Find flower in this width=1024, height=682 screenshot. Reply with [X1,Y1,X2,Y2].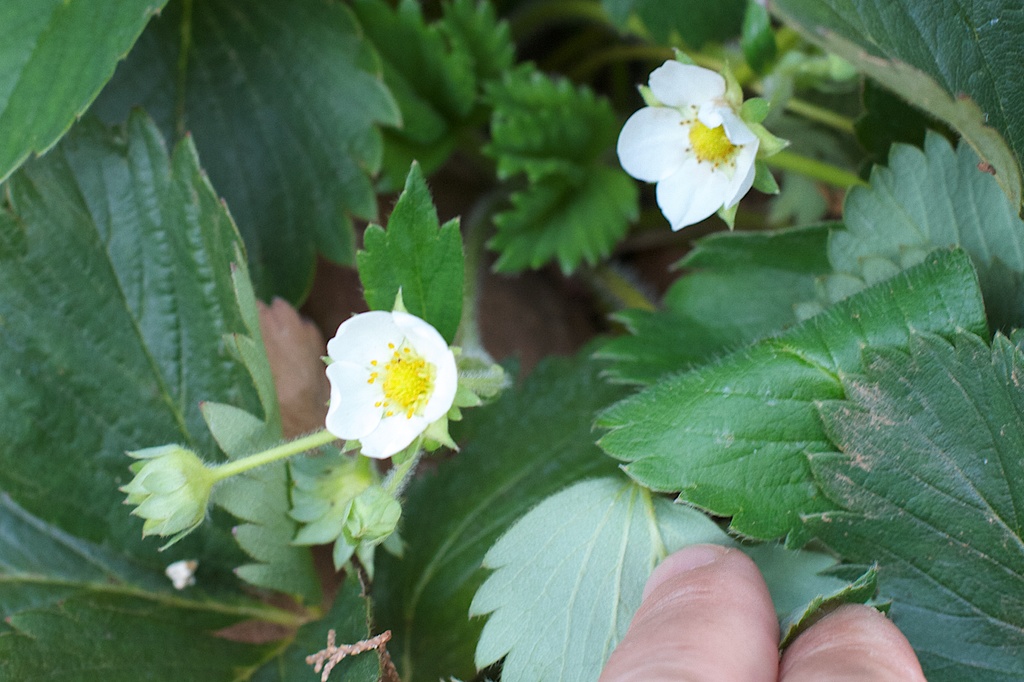
[614,56,790,233].
